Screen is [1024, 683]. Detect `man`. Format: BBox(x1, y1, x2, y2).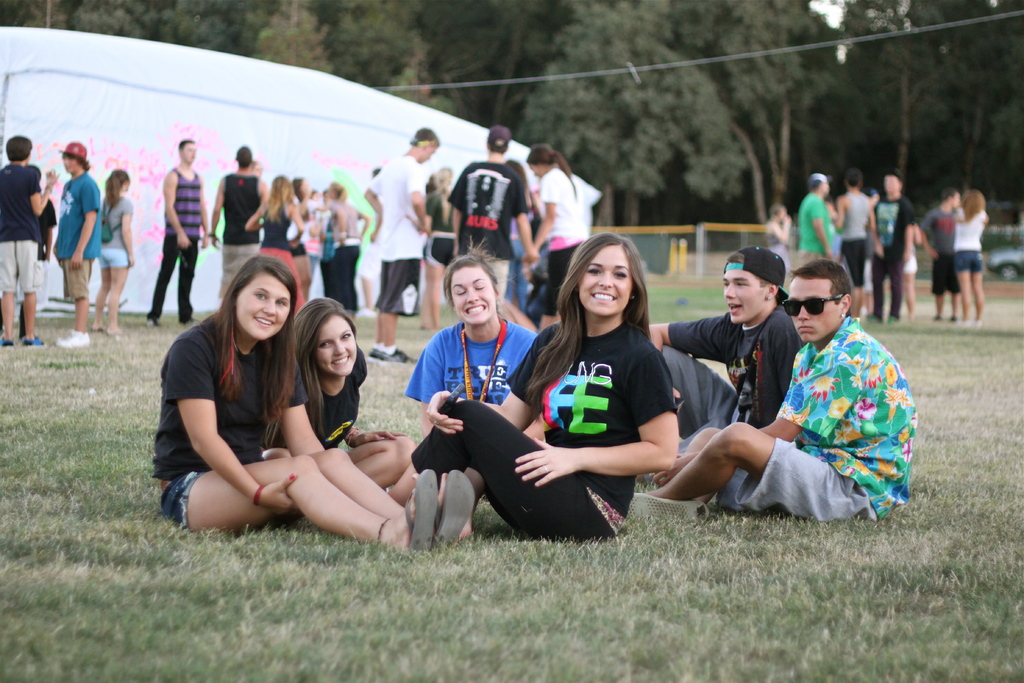
BBox(918, 185, 959, 320).
